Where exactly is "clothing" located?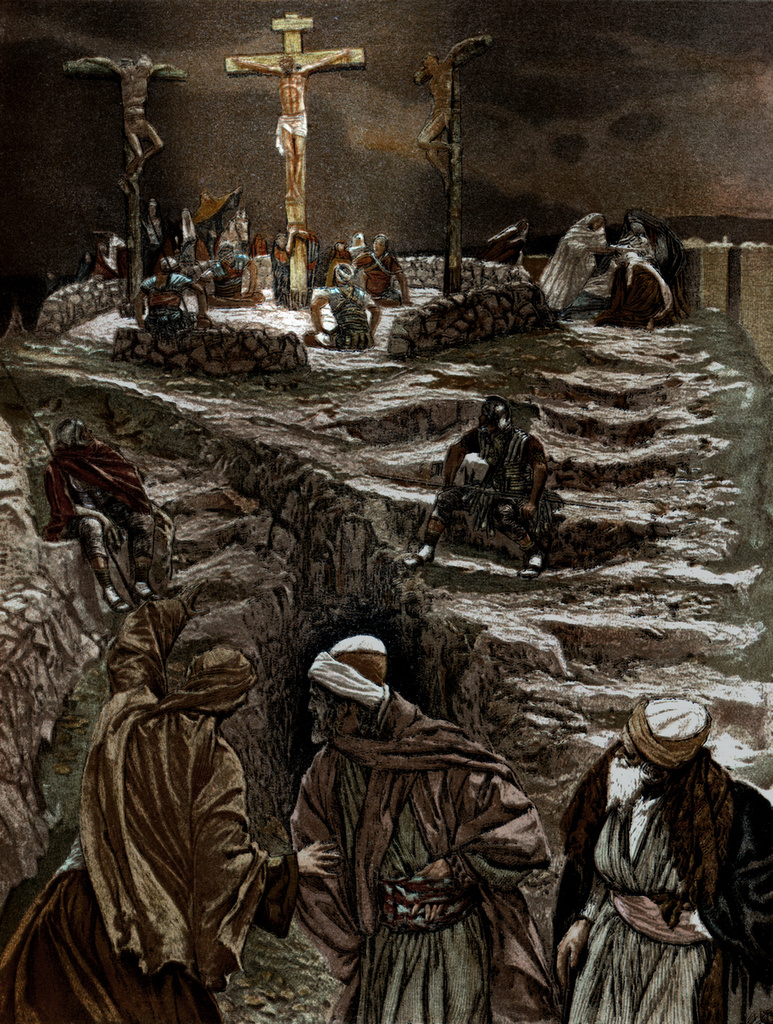
Its bounding box is 0/593/294/1023.
